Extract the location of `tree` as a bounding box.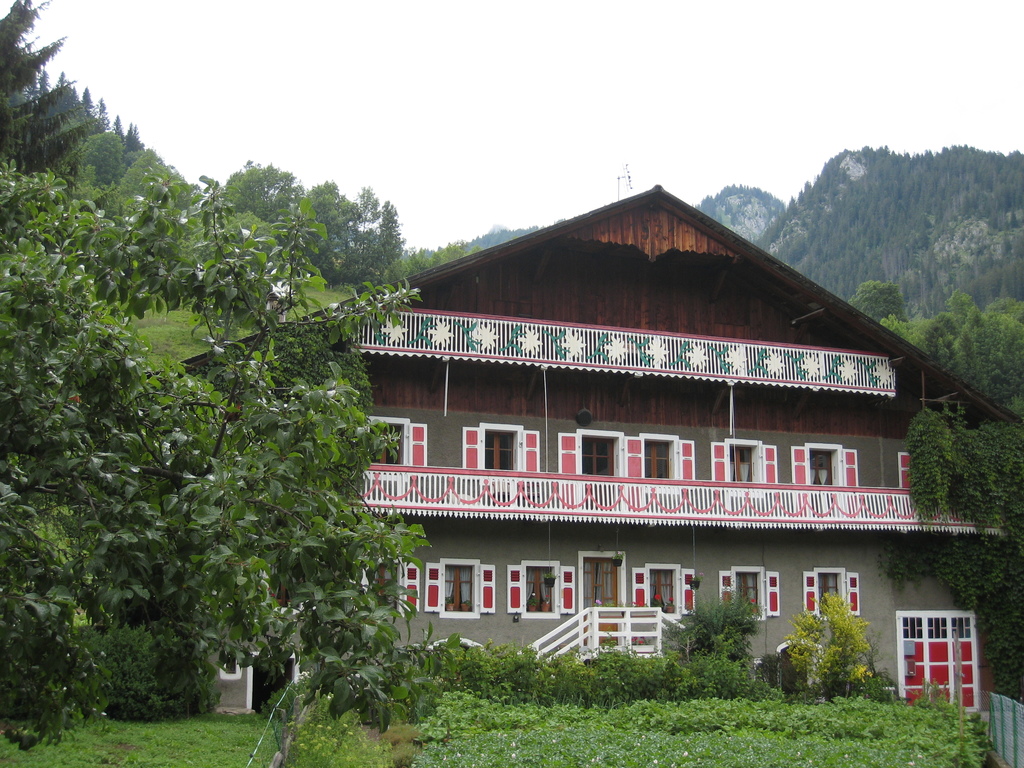
0,158,432,746.
